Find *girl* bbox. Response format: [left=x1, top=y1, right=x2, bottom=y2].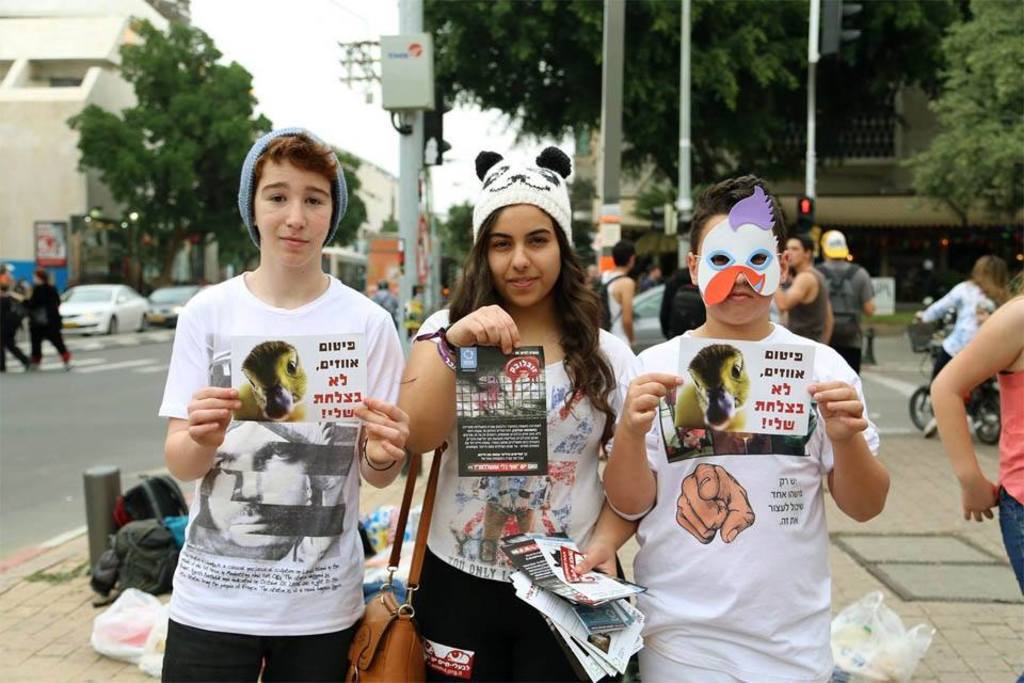
[left=398, top=143, right=640, bottom=682].
